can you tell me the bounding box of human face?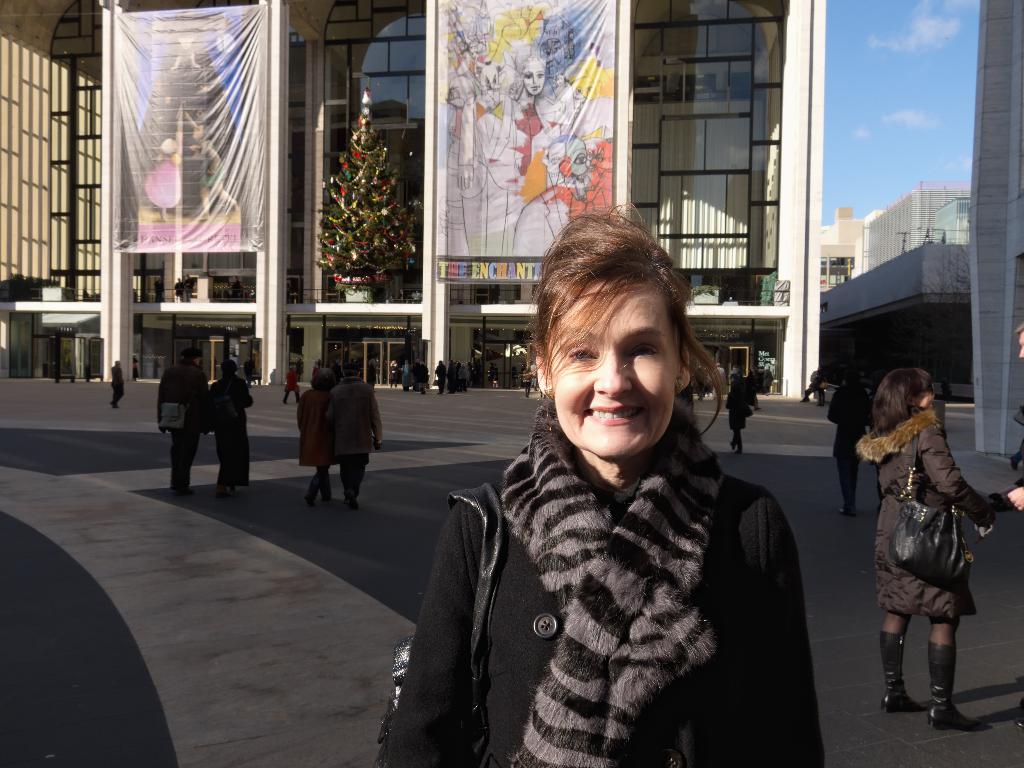
x1=554, y1=76, x2=565, y2=86.
